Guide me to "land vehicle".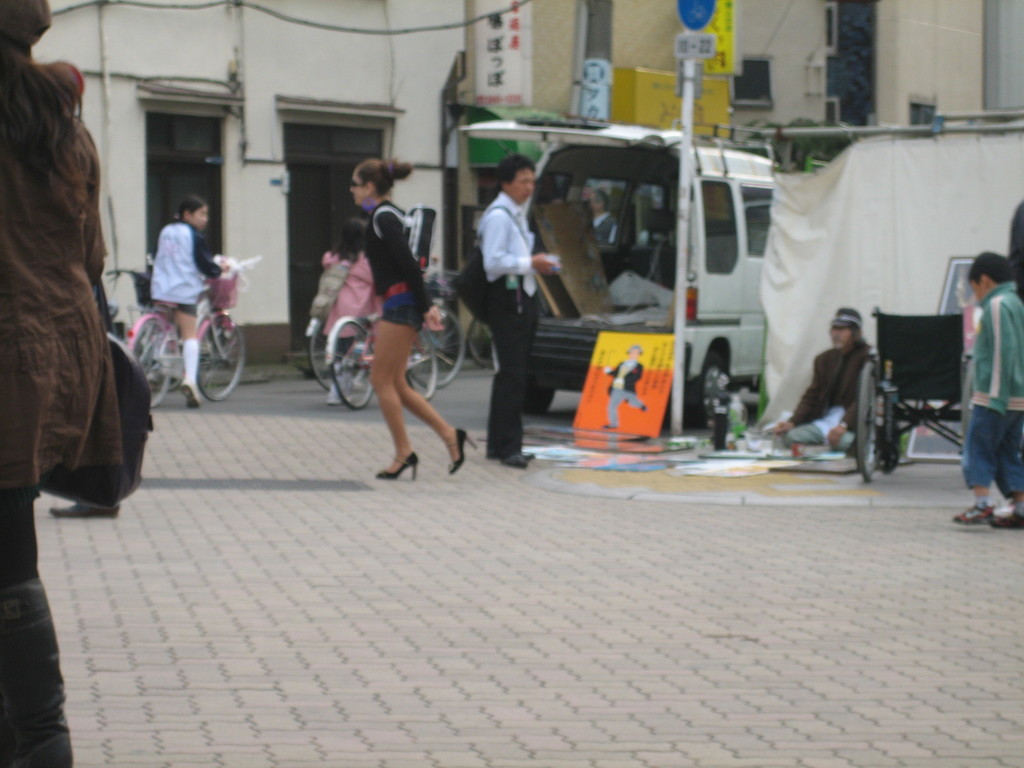
Guidance: 150/300/243/402.
